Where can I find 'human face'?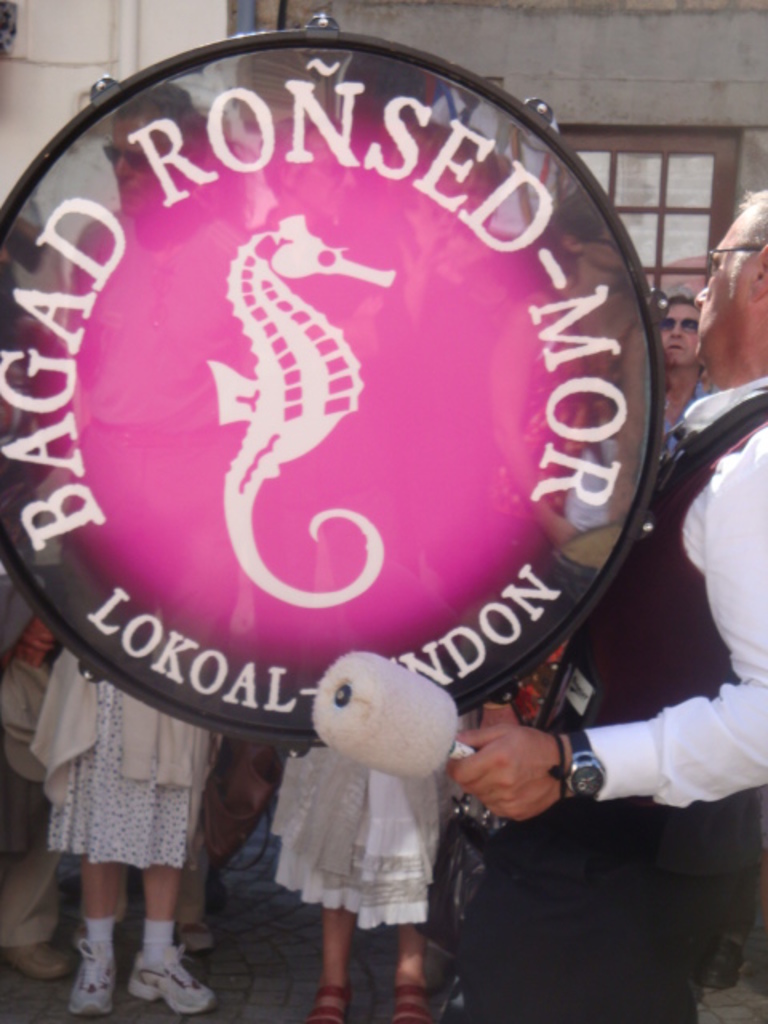
You can find it at Rect(654, 293, 702, 368).
